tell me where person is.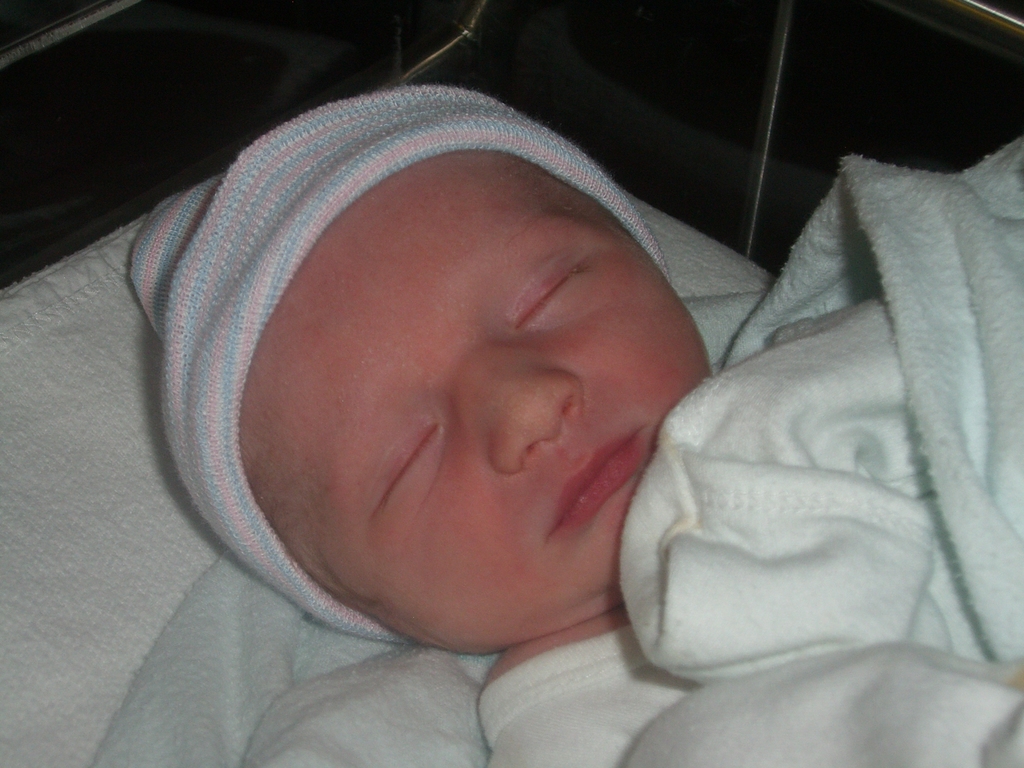
person is at (x1=140, y1=34, x2=977, y2=763).
